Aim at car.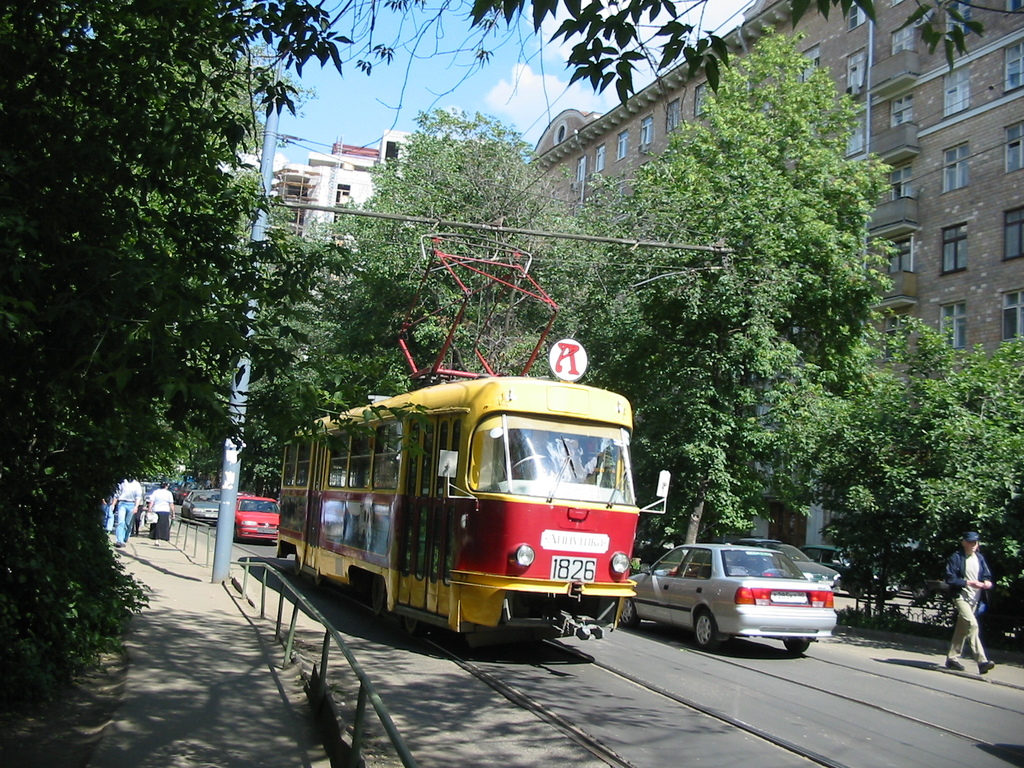
Aimed at (618,518,837,648).
